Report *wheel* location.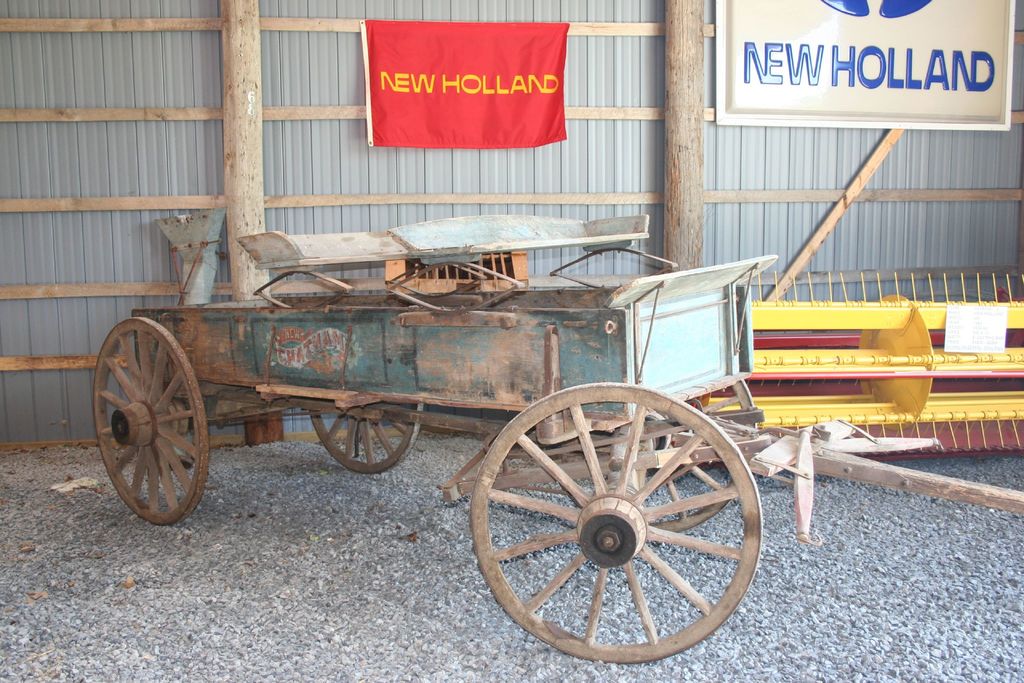
Report: (left=305, top=404, right=426, bottom=472).
